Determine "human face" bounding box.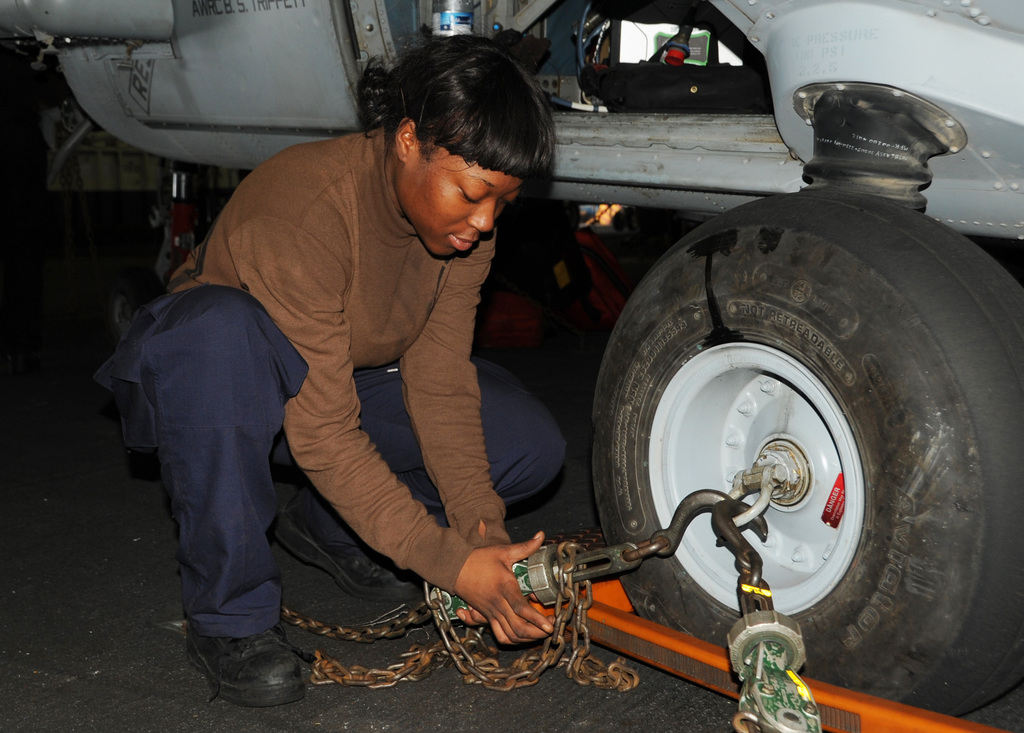
Determined: 403,140,525,261.
